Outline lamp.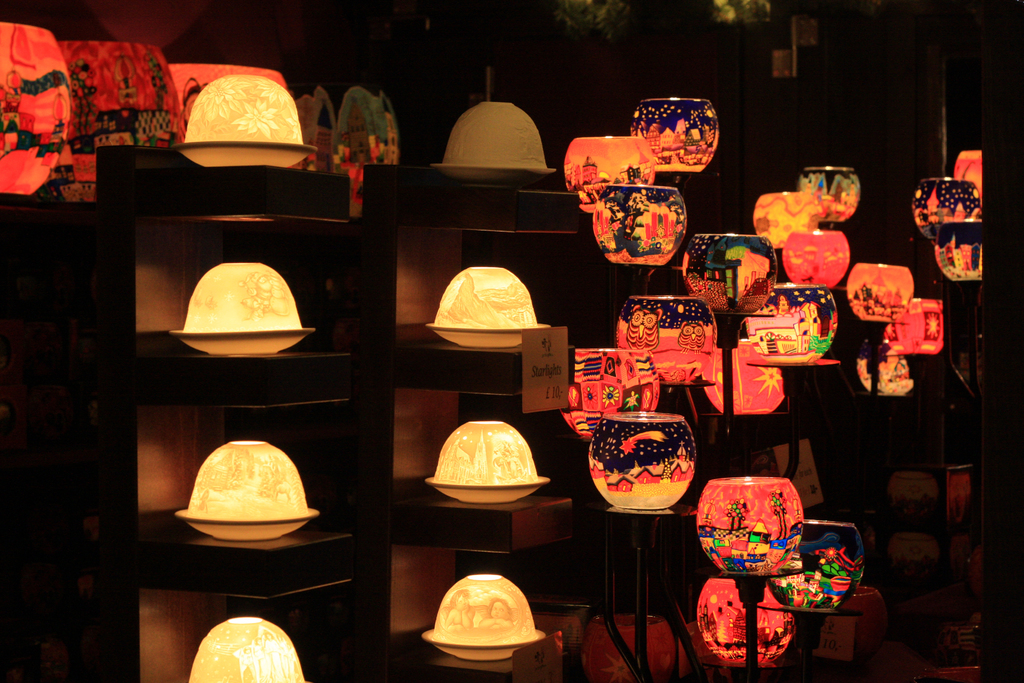
Outline: region(934, 218, 982, 536).
